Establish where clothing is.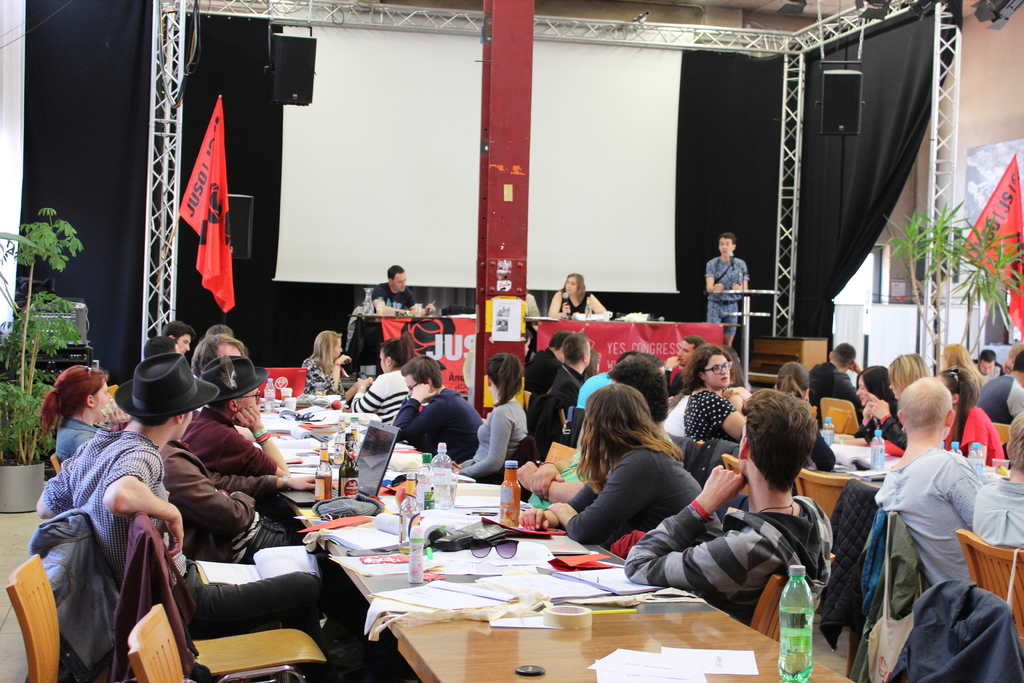
Established at Rect(563, 440, 724, 546).
